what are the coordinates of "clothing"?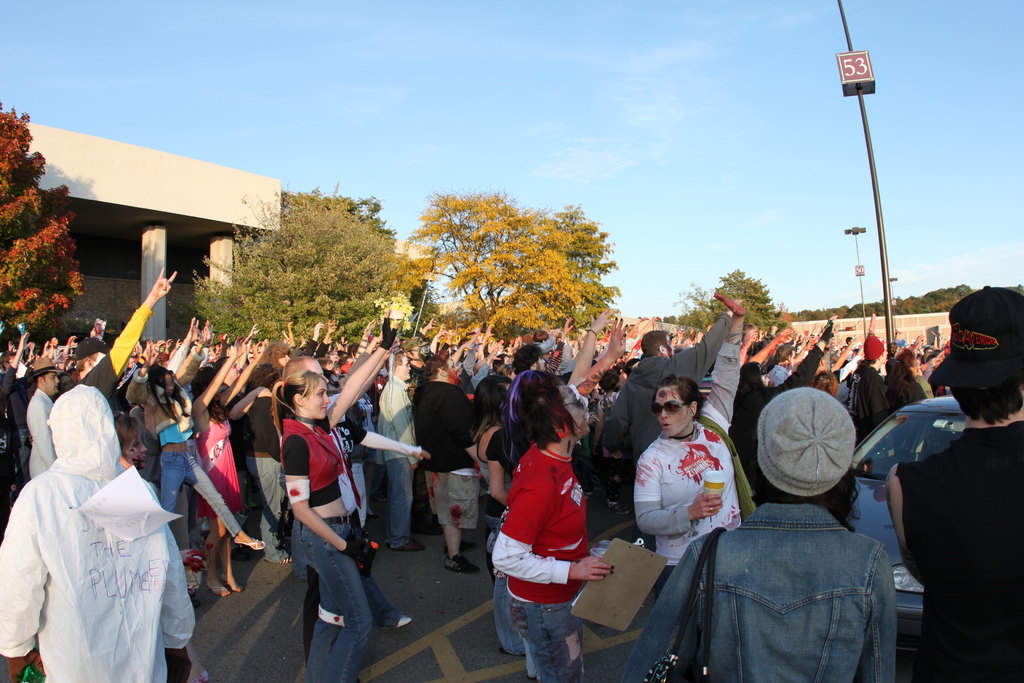
<bbox>849, 362, 890, 433</bbox>.
